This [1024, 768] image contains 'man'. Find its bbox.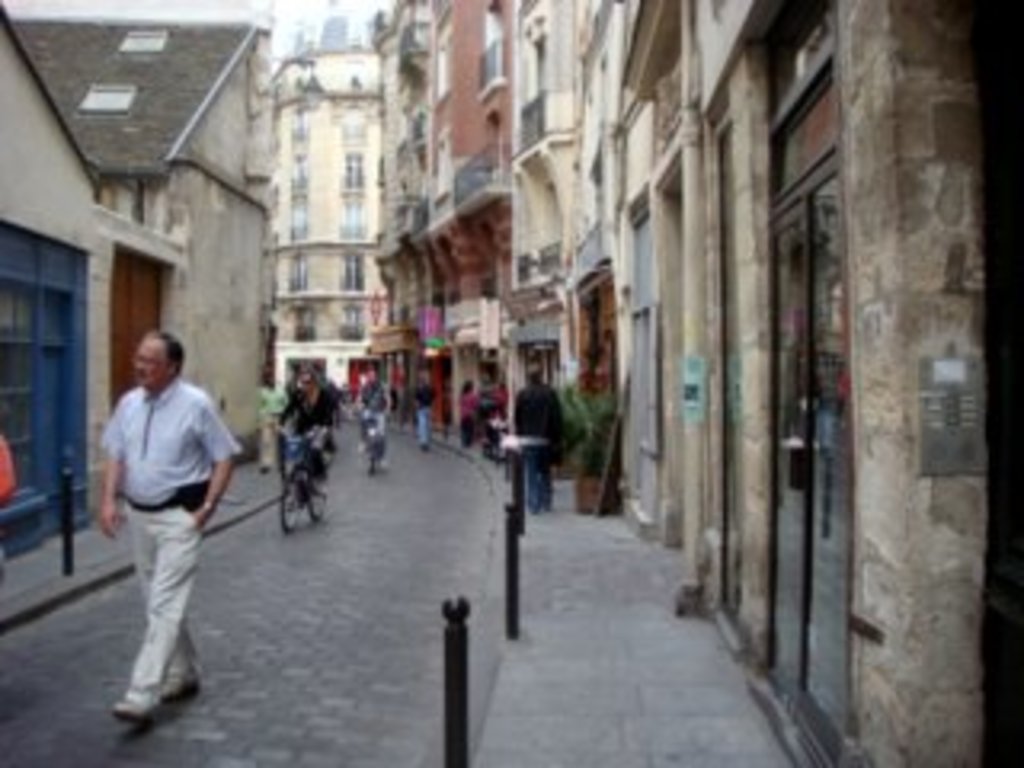
{"x1": 67, "y1": 314, "x2": 205, "y2": 694}.
